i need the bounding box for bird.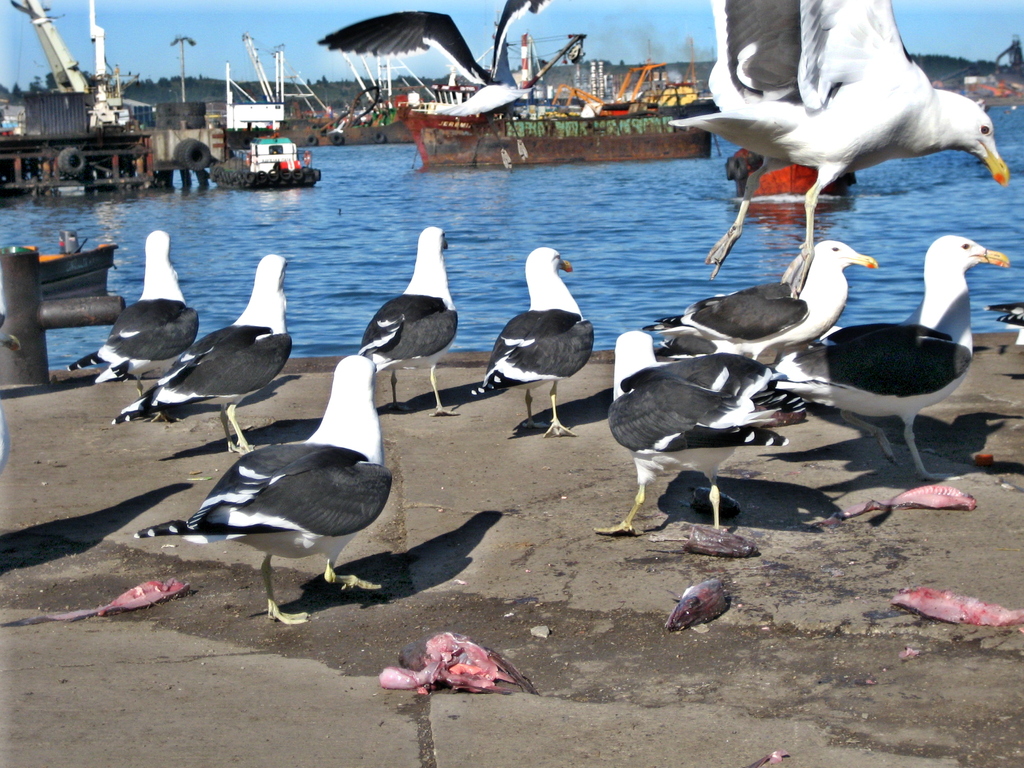
Here it is: x1=361, y1=225, x2=460, y2=413.
